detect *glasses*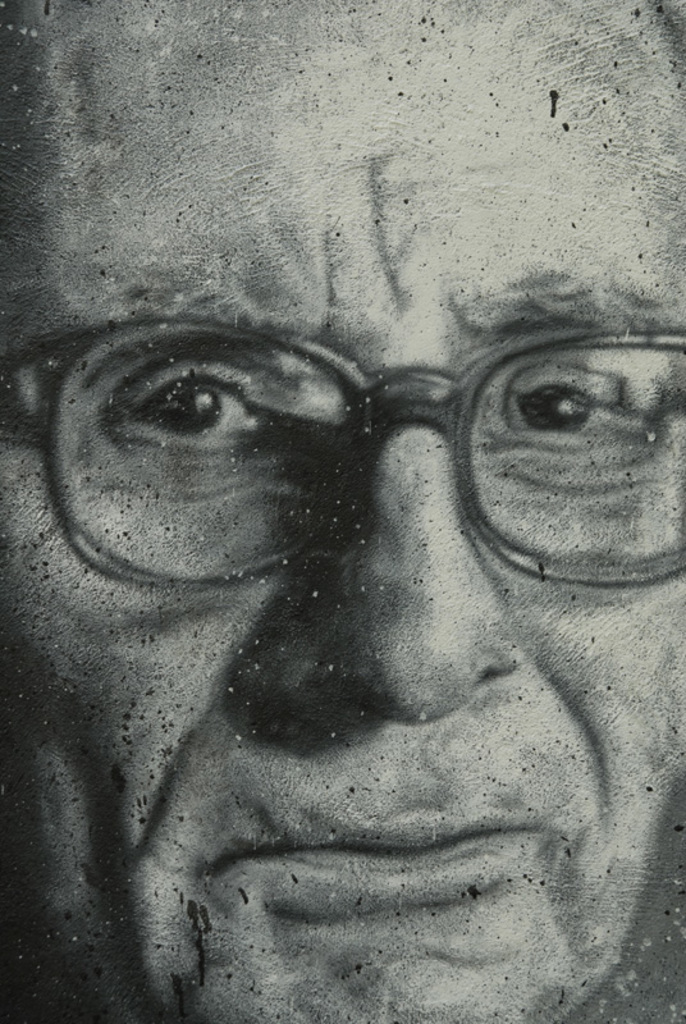
[left=55, top=302, right=680, bottom=544]
